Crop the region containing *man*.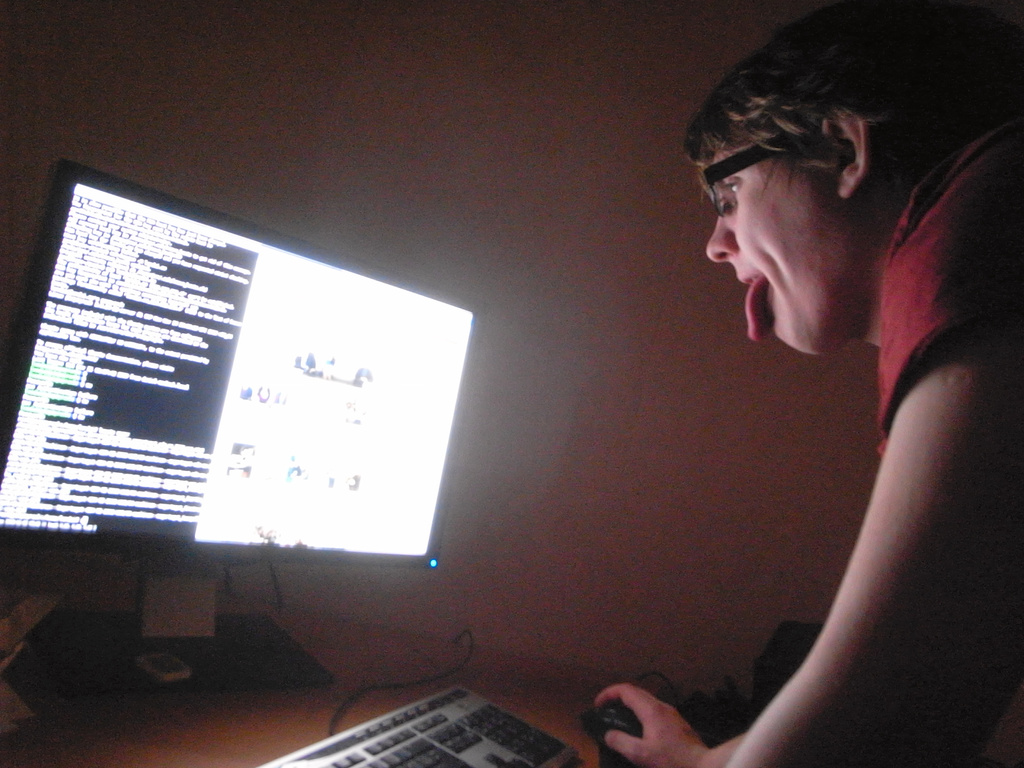
Crop region: <box>600,0,1023,767</box>.
